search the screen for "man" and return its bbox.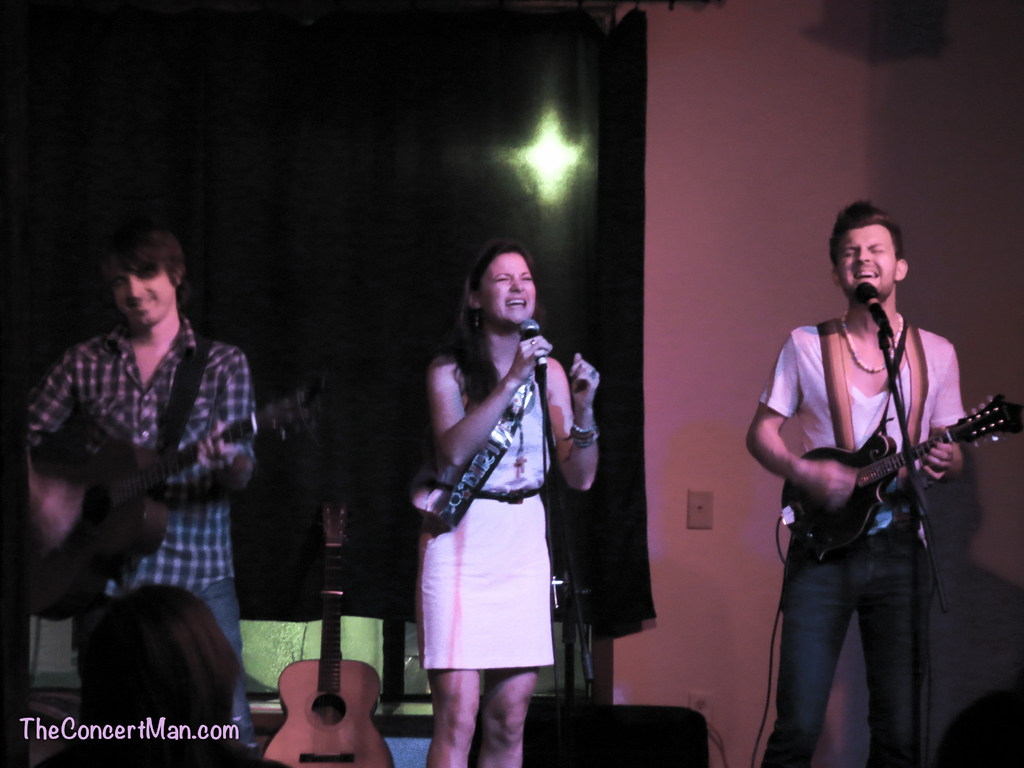
Found: bbox=(26, 227, 269, 703).
